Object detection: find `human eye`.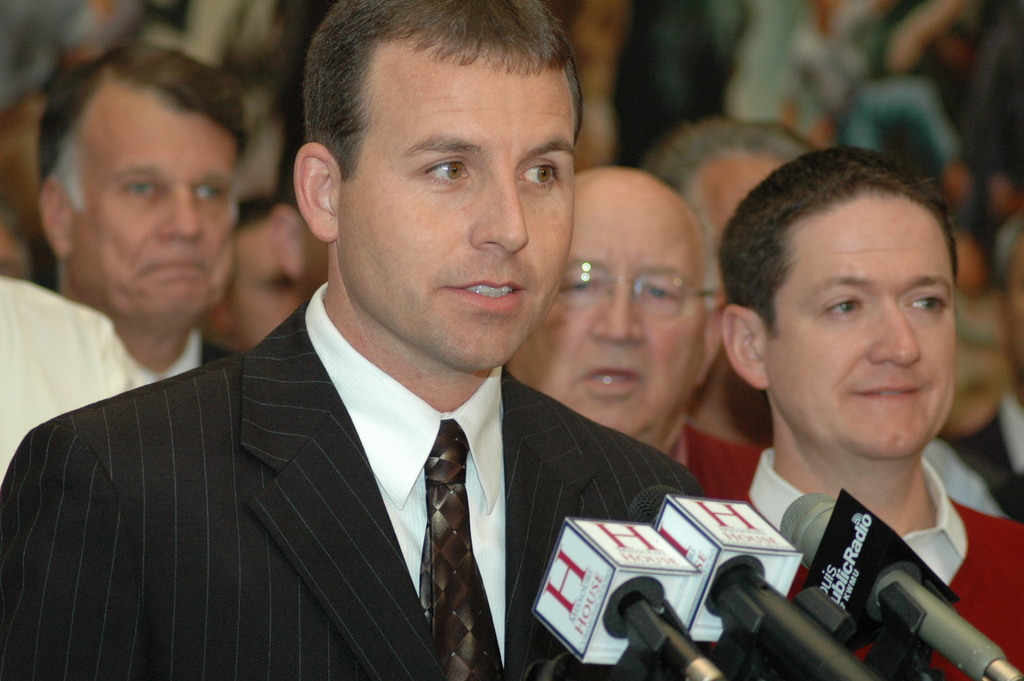
box(562, 274, 600, 294).
